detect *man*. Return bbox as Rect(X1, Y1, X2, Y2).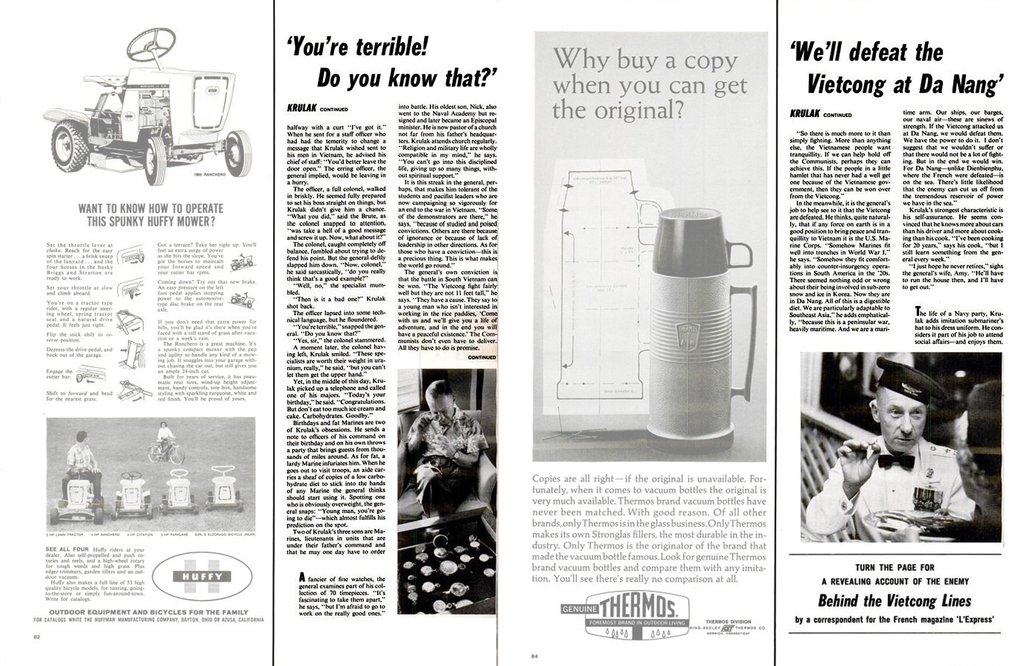
Rect(403, 376, 490, 530).
